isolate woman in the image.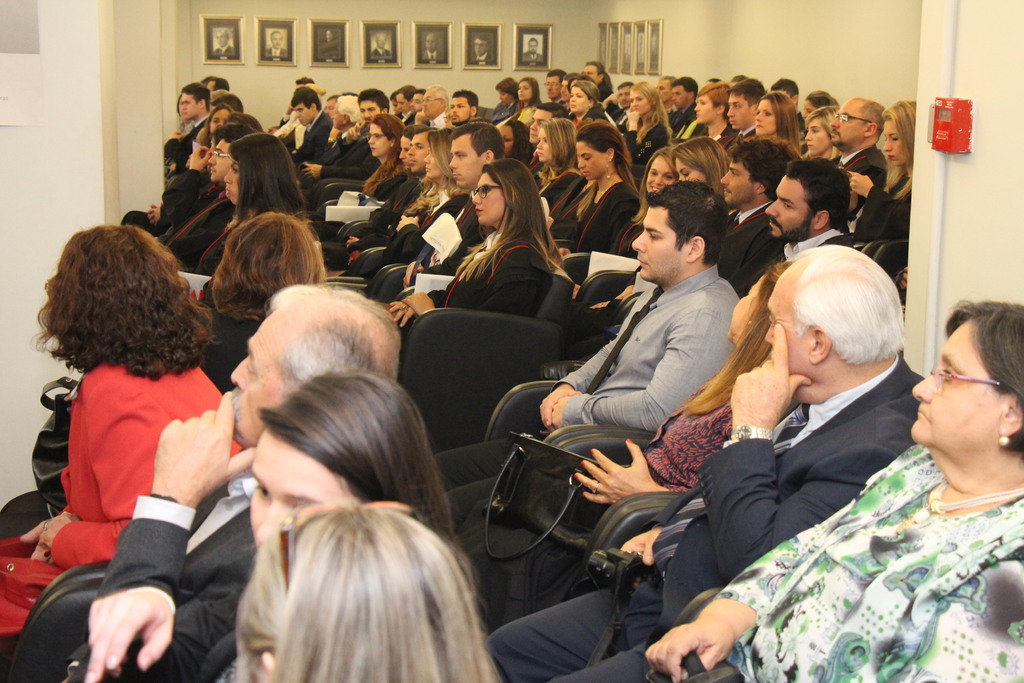
Isolated region: rect(239, 503, 502, 682).
